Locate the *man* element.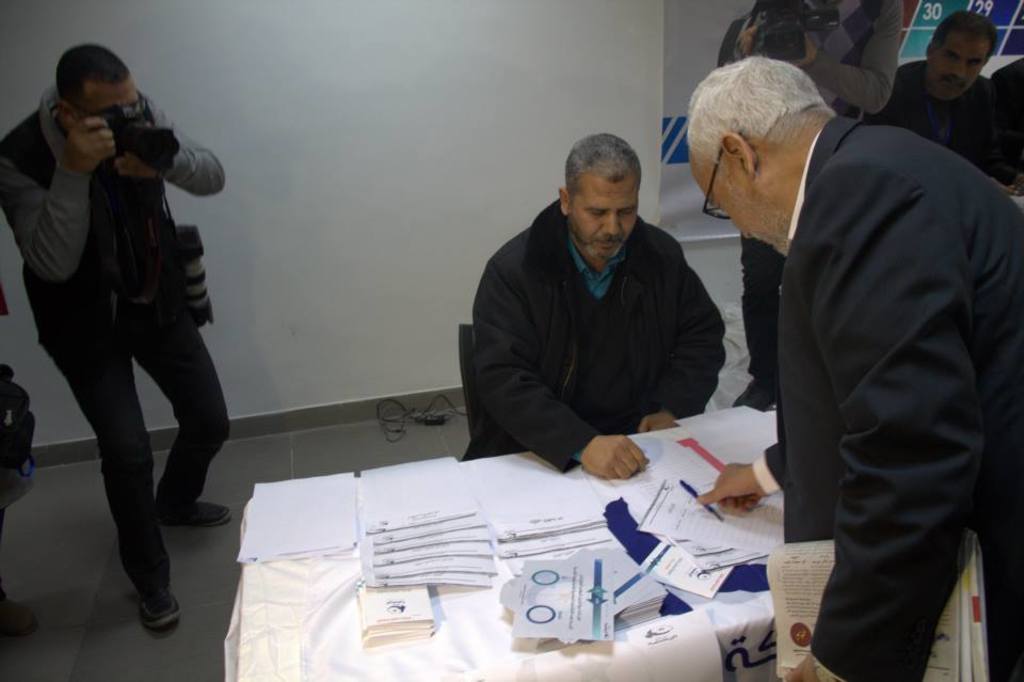
Element bbox: pyautogui.locateOnScreen(457, 129, 722, 481).
